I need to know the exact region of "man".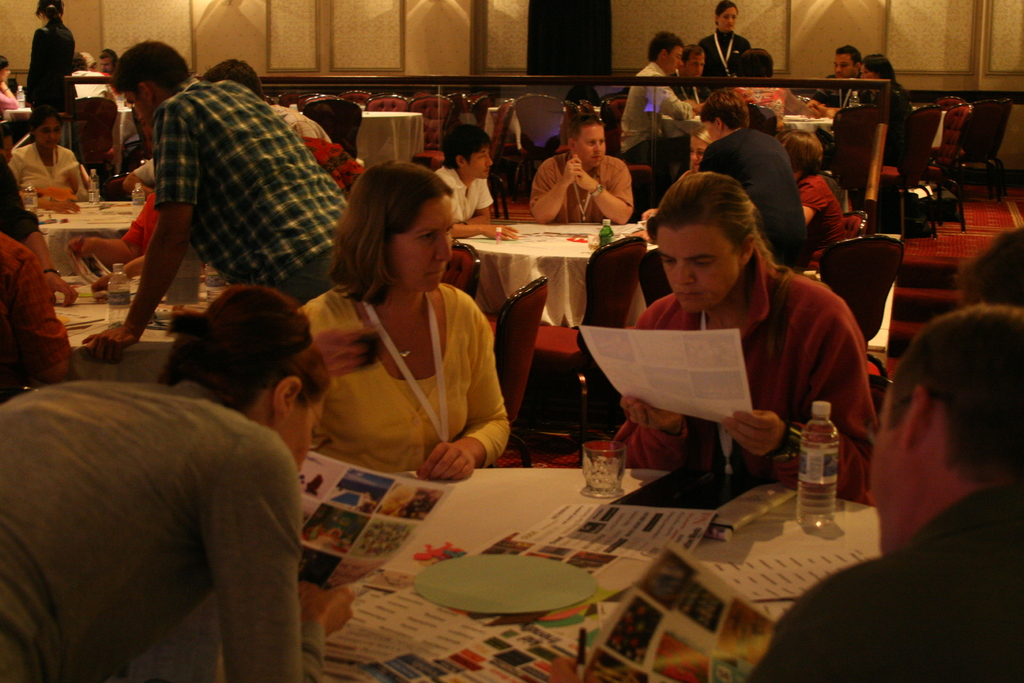
Region: bbox=[430, 126, 519, 238].
